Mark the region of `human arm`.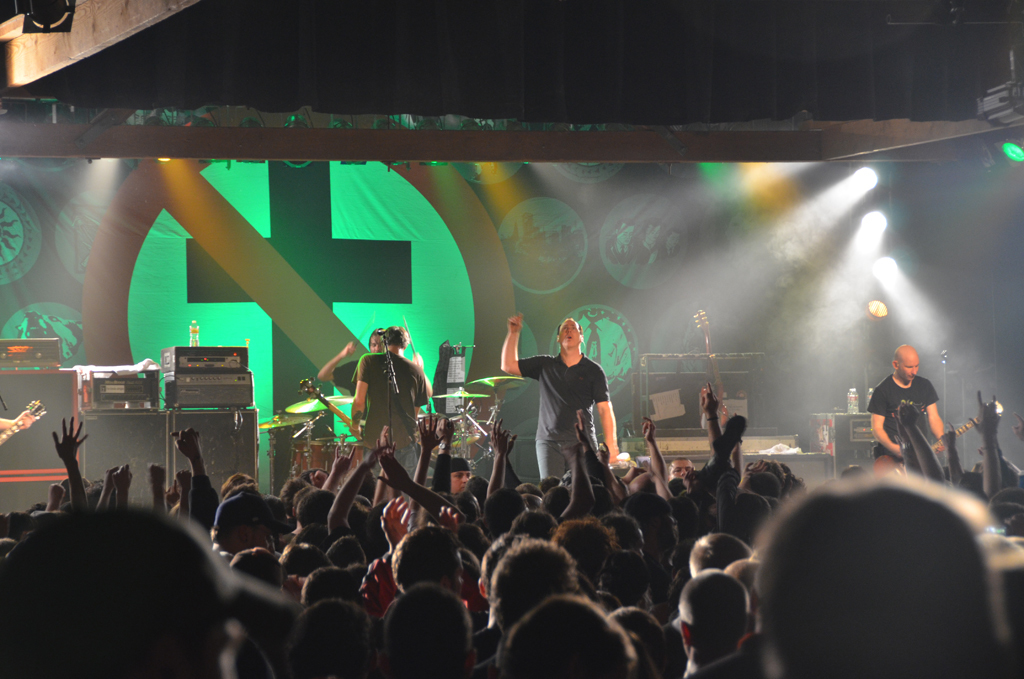
Region: 376/422/467/536.
